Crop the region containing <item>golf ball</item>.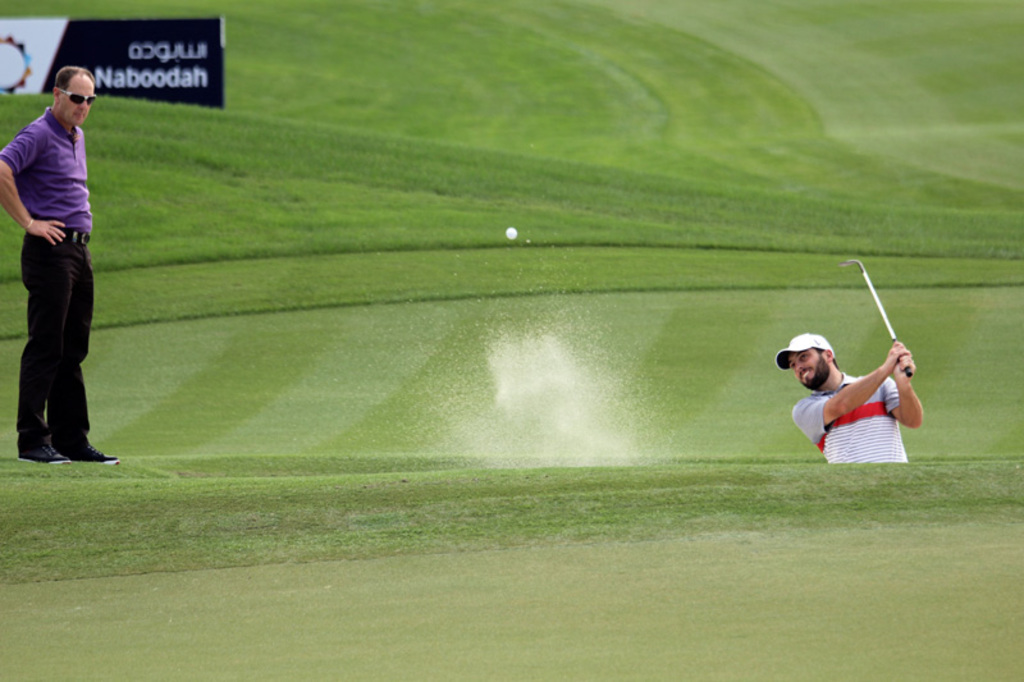
Crop region: [left=498, top=216, right=524, bottom=246].
